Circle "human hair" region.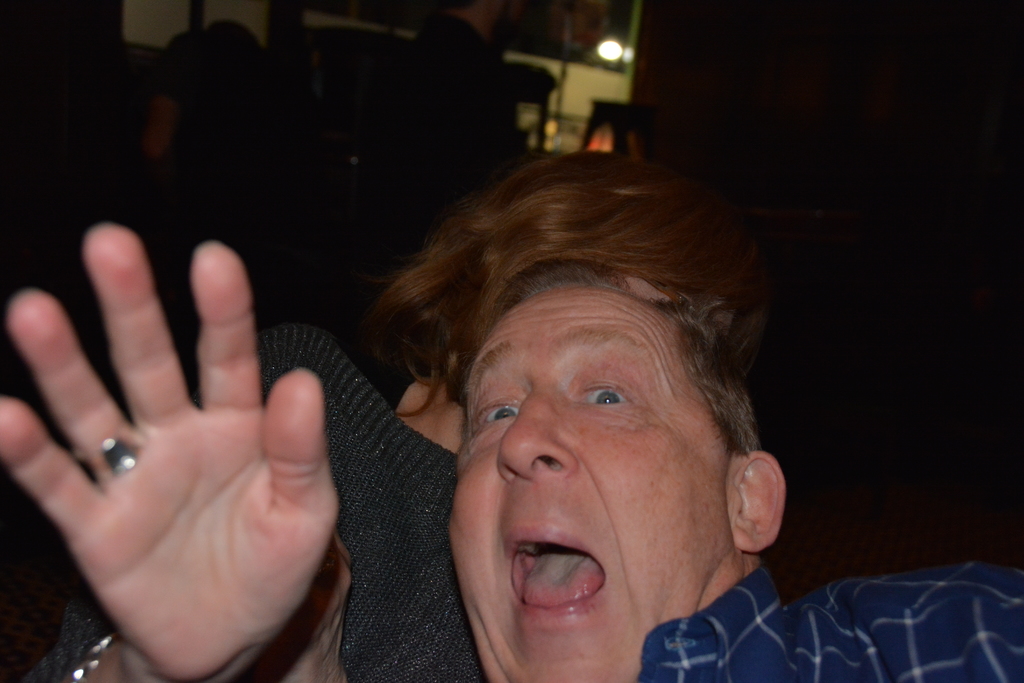
Region: detection(452, 265, 763, 461).
